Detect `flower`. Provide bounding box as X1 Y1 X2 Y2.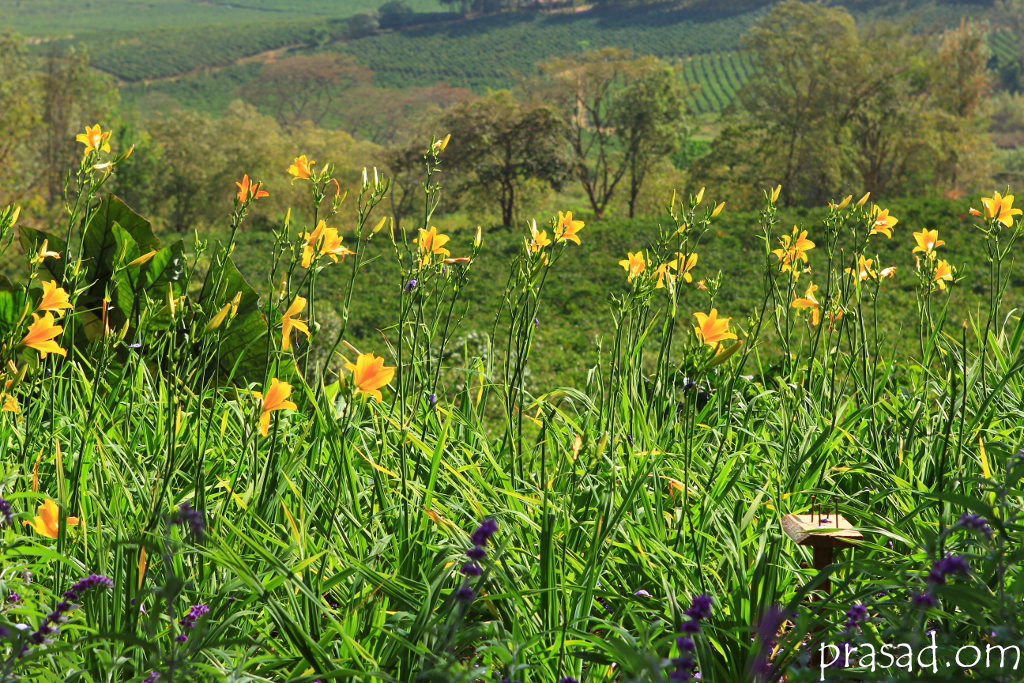
474 226 482 250.
